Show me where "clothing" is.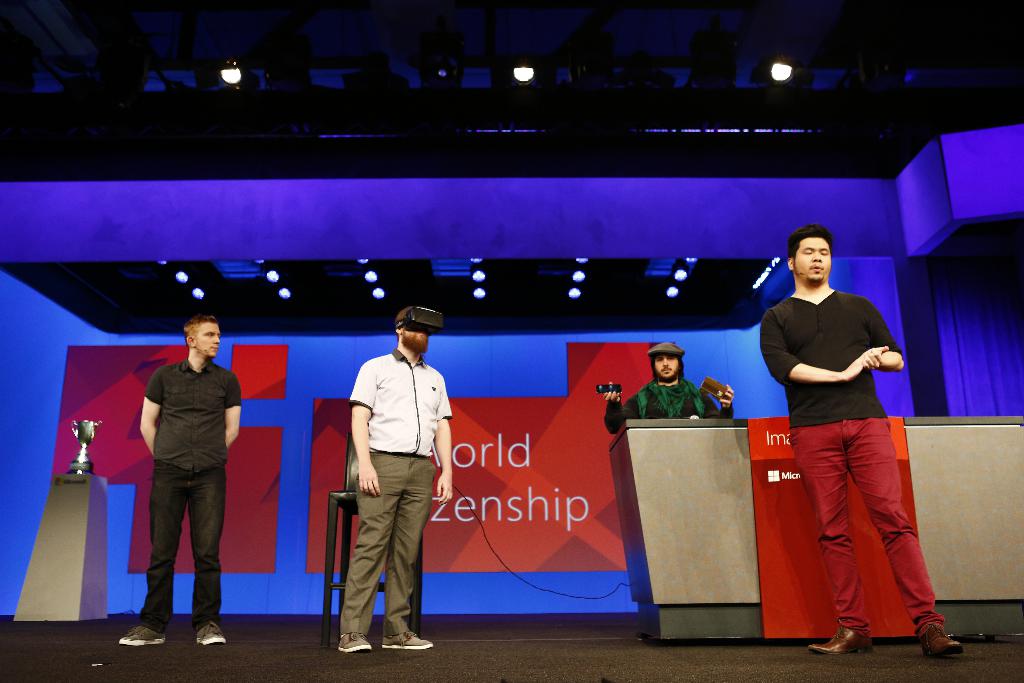
"clothing" is at Rect(781, 276, 928, 634).
